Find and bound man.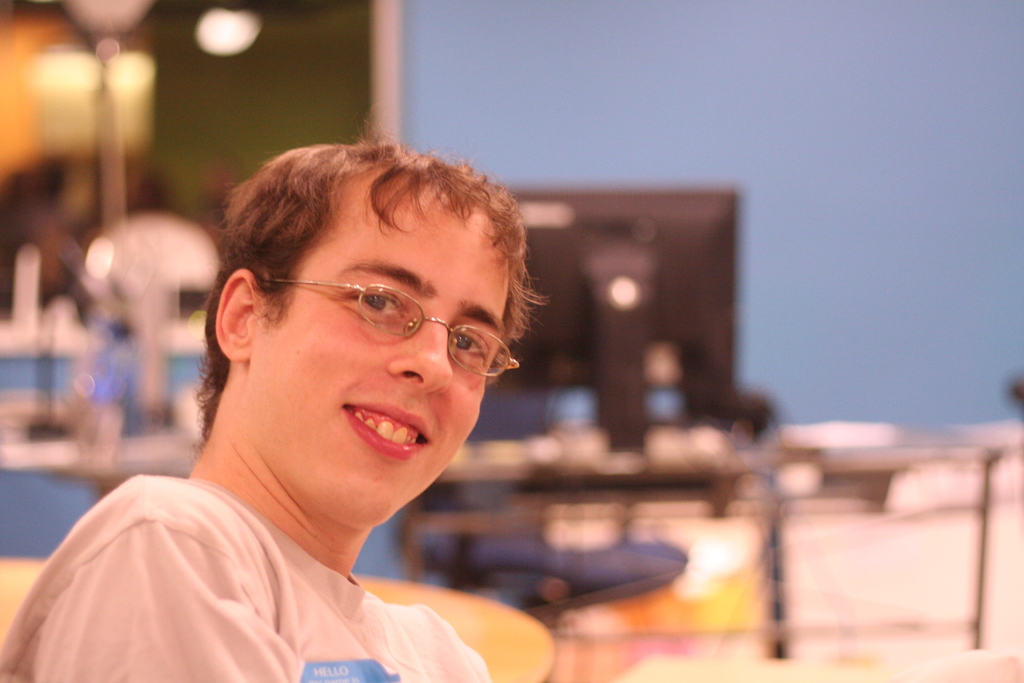
Bound: [21,137,652,682].
